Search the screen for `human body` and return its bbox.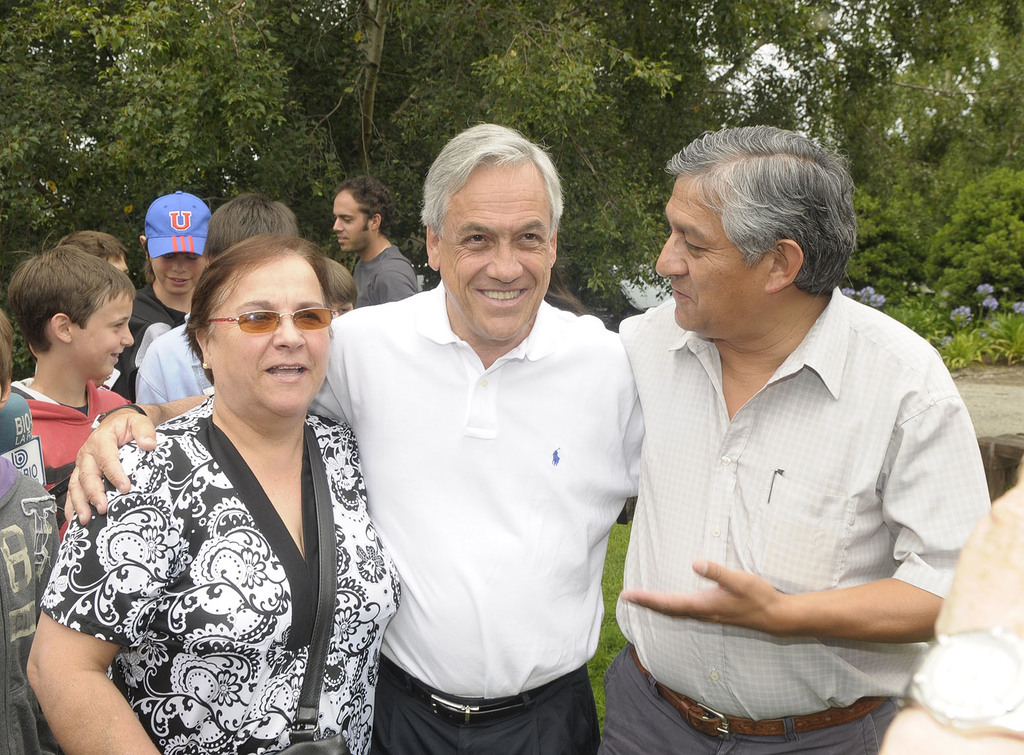
Found: 606,193,982,754.
